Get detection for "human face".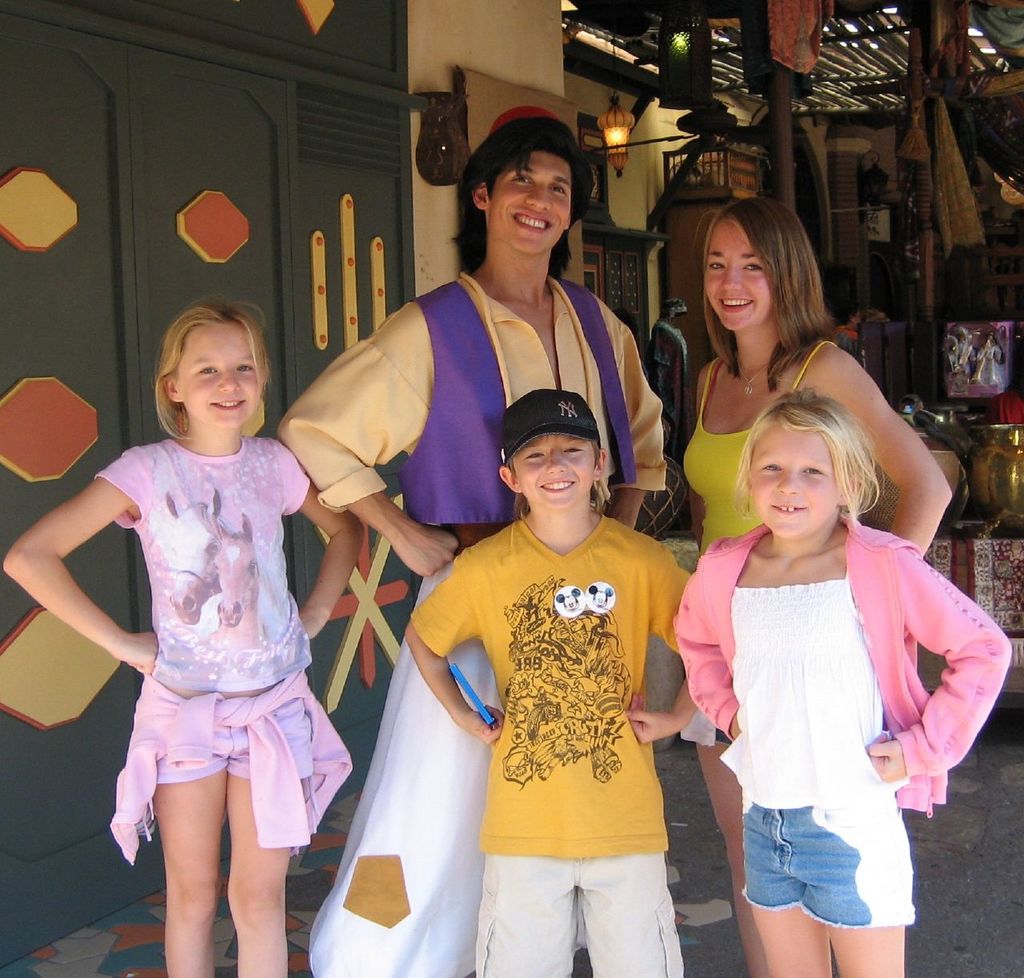
Detection: [478, 135, 571, 254].
